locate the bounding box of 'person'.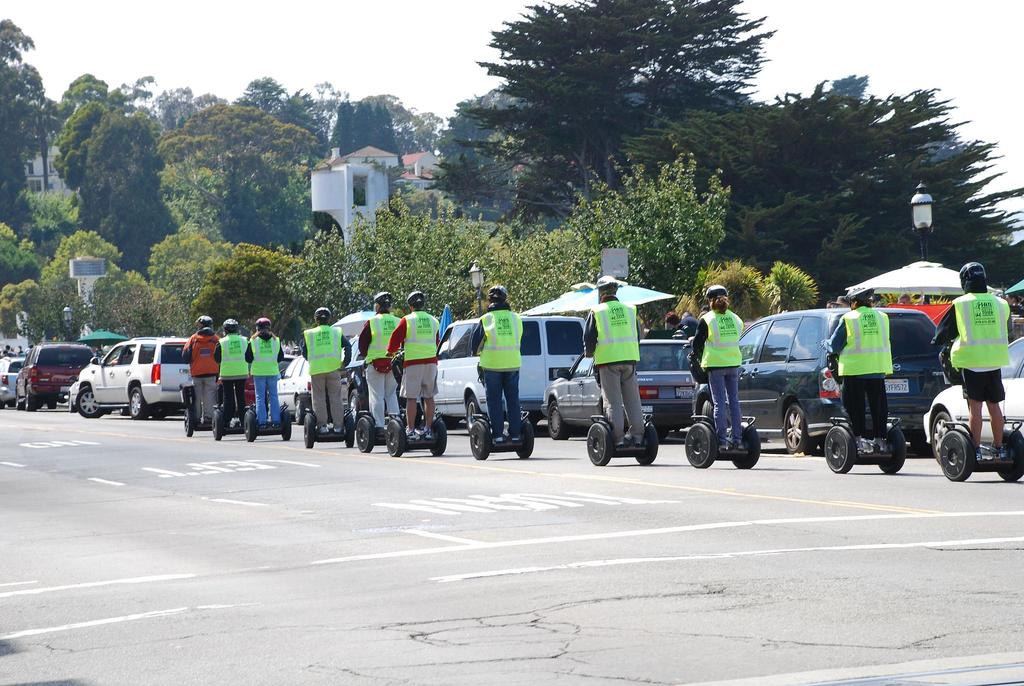
Bounding box: [214, 318, 252, 420].
